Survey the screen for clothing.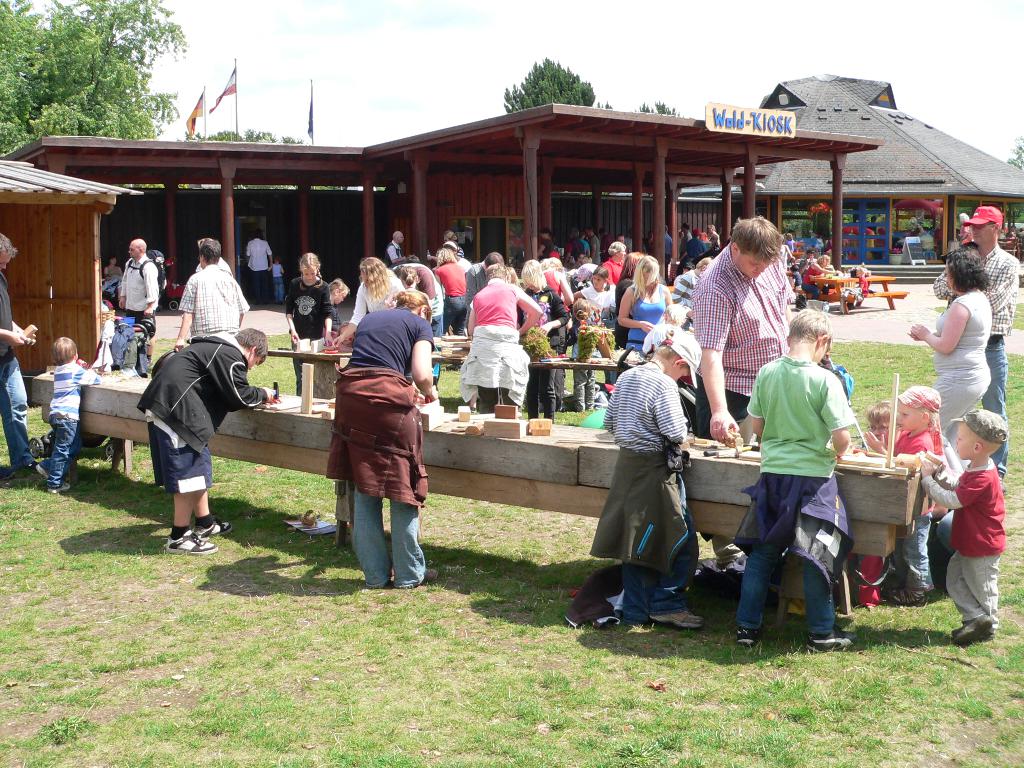
Survey found: region(680, 238, 712, 263).
